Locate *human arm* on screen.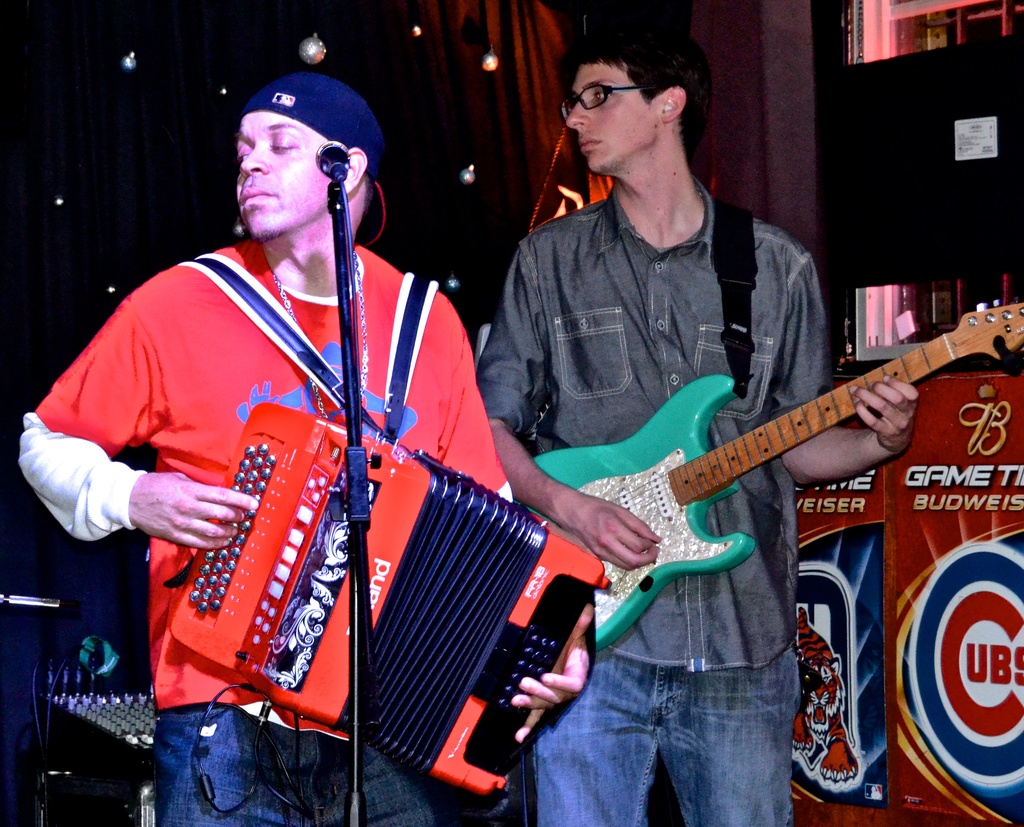
On screen at 765, 239, 924, 493.
